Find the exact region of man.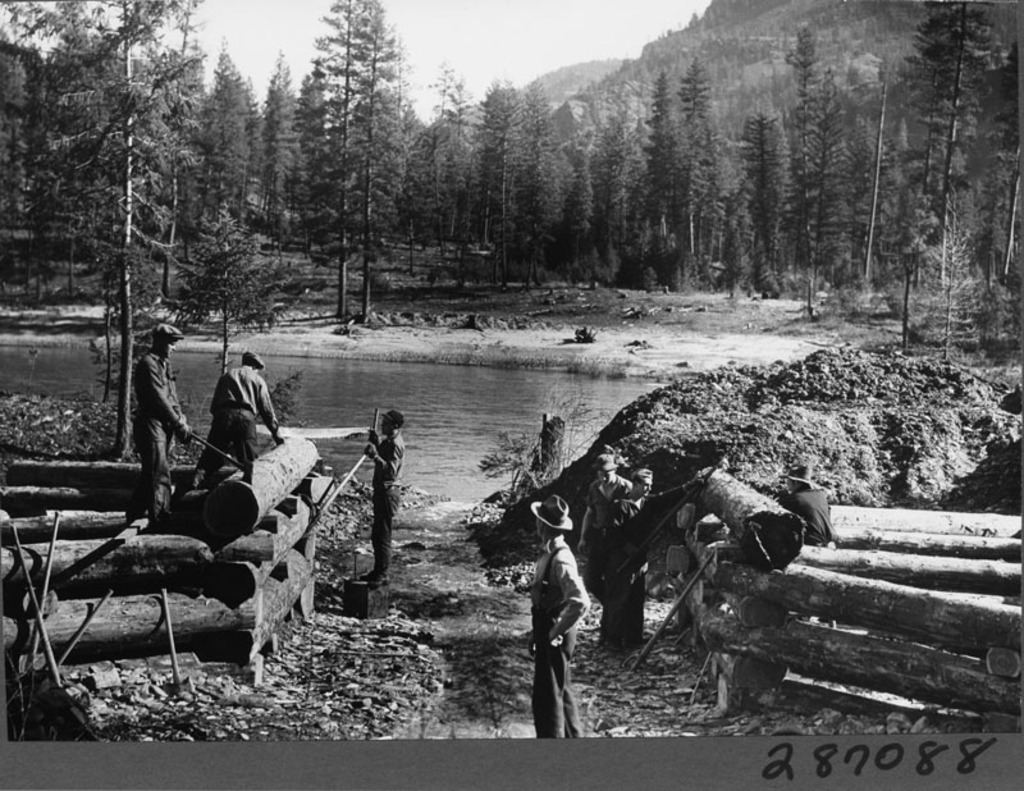
Exact region: x1=360, y1=406, x2=407, y2=584.
